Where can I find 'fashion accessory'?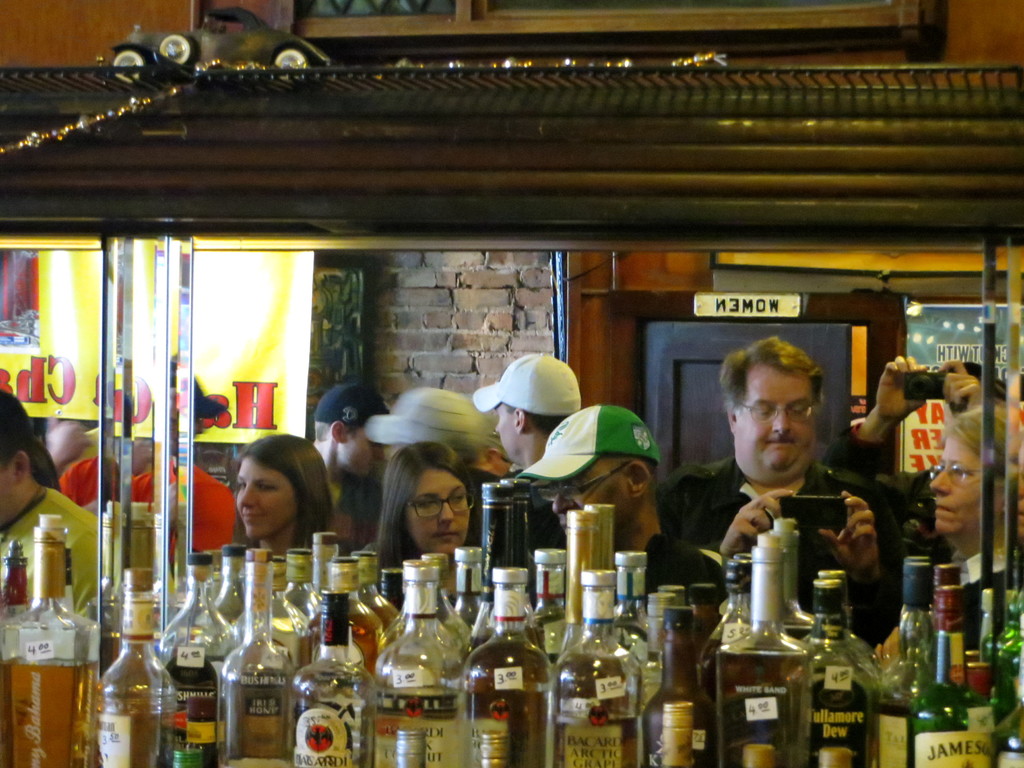
You can find it at box(170, 358, 231, 420).
